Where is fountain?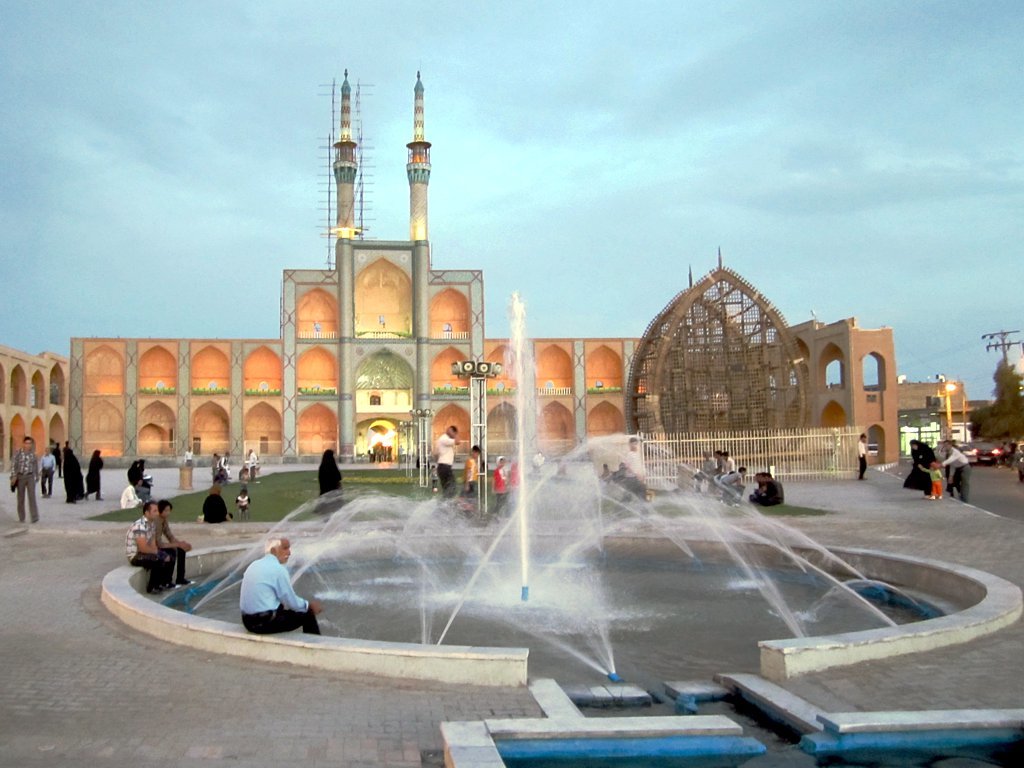
bbox=[97, 282, 1022, 687].
